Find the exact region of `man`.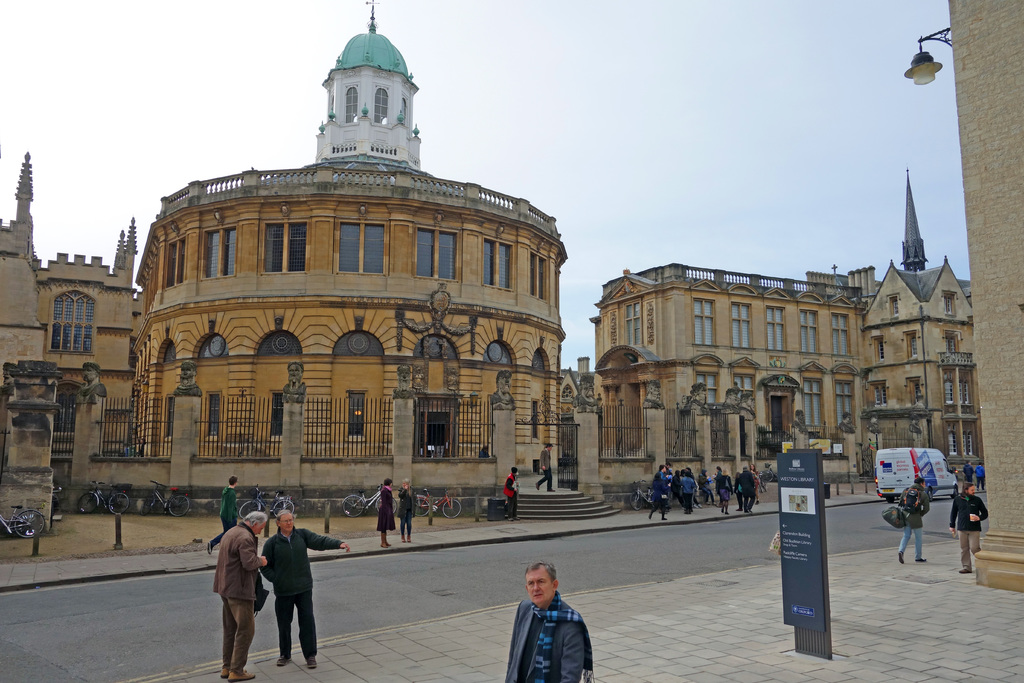
Exact region: (737, 469, 740, 506).
